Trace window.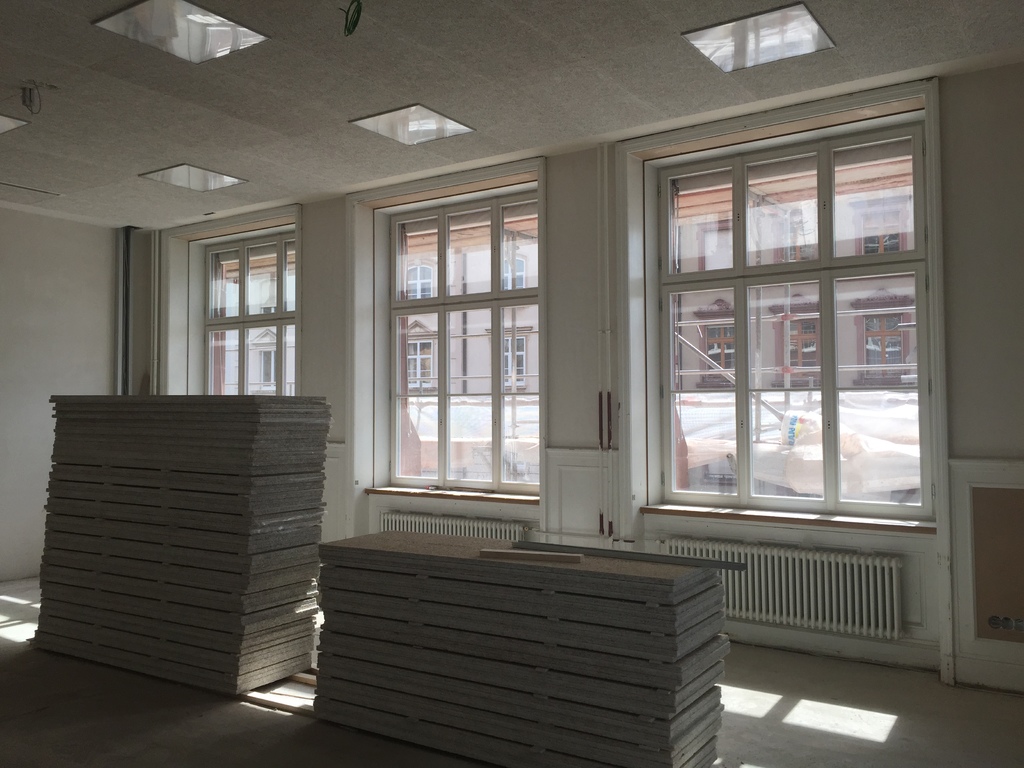
Traced to 385,180,534,495.
